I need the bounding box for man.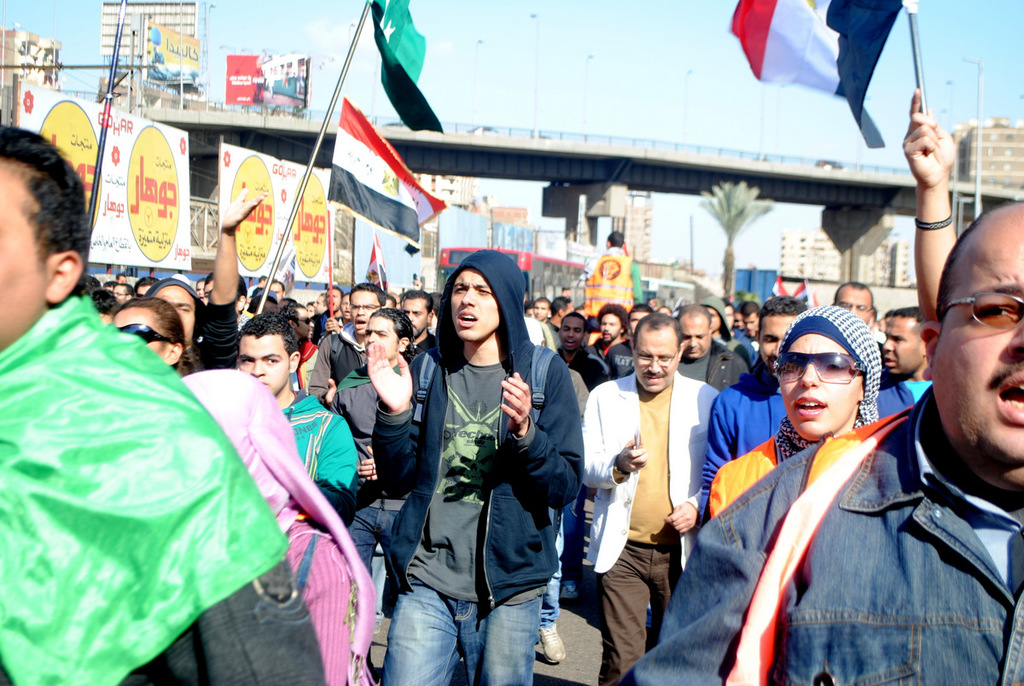
Here it is: bbox=[318, 279, 341, 329].
